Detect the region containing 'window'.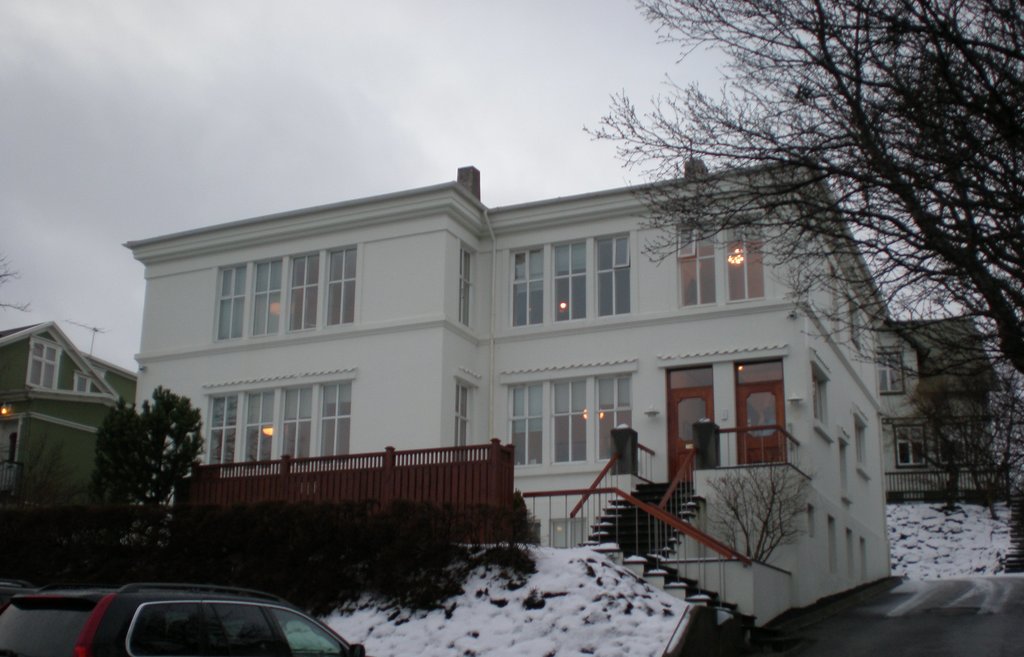
(589, 245, 640, 312).
